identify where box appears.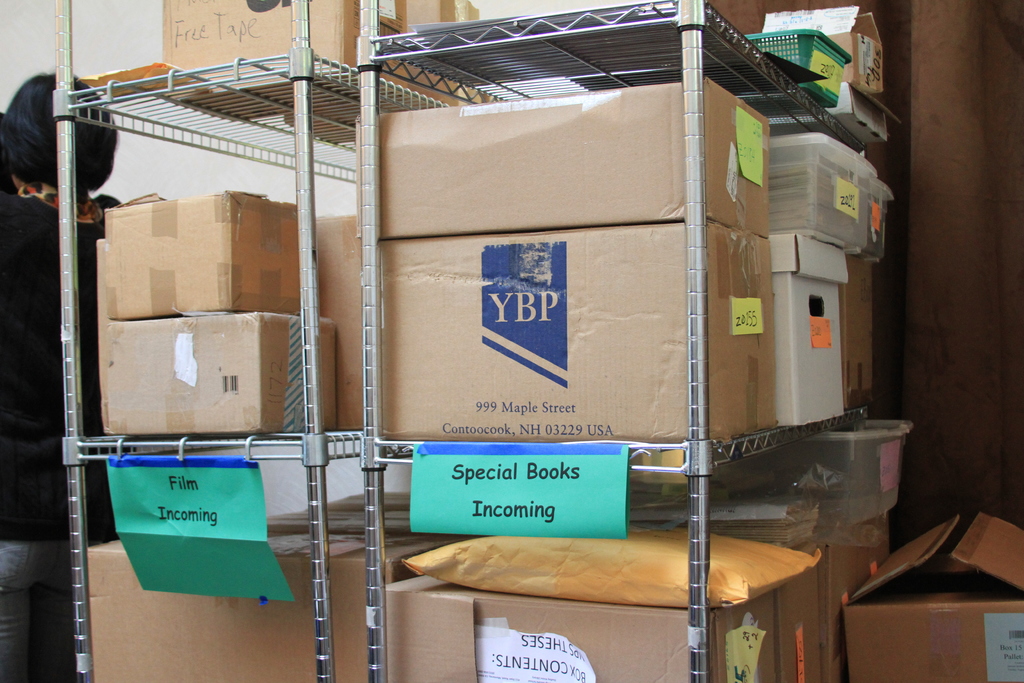
Appears at <bbox>378, 548, 817, 682</bbox>.
